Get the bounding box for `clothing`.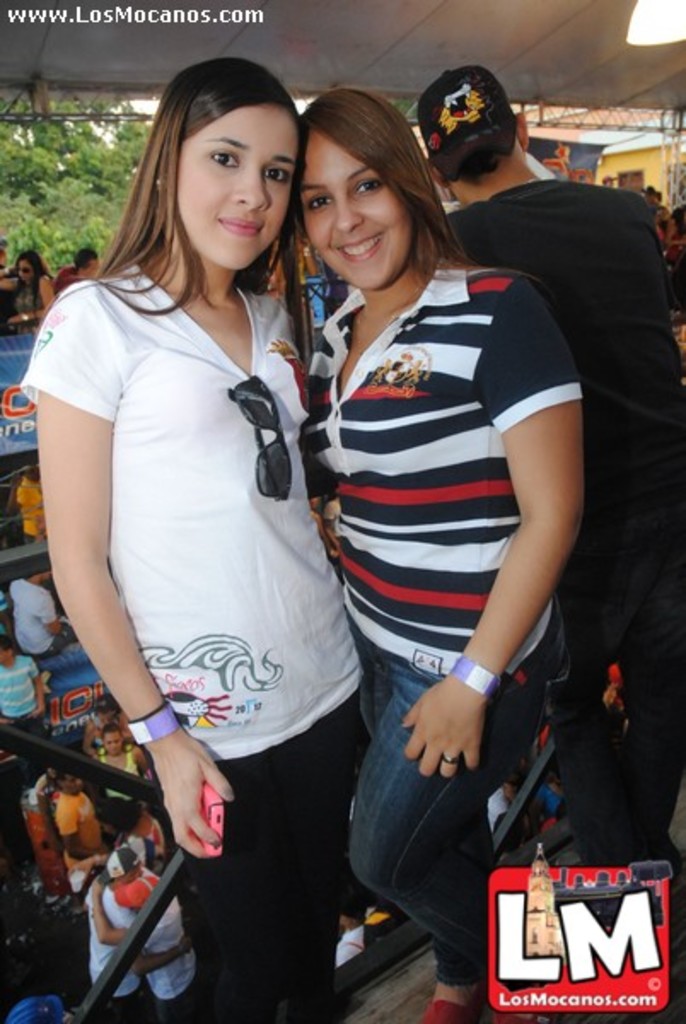
<box>440,166,684,874</box>.
